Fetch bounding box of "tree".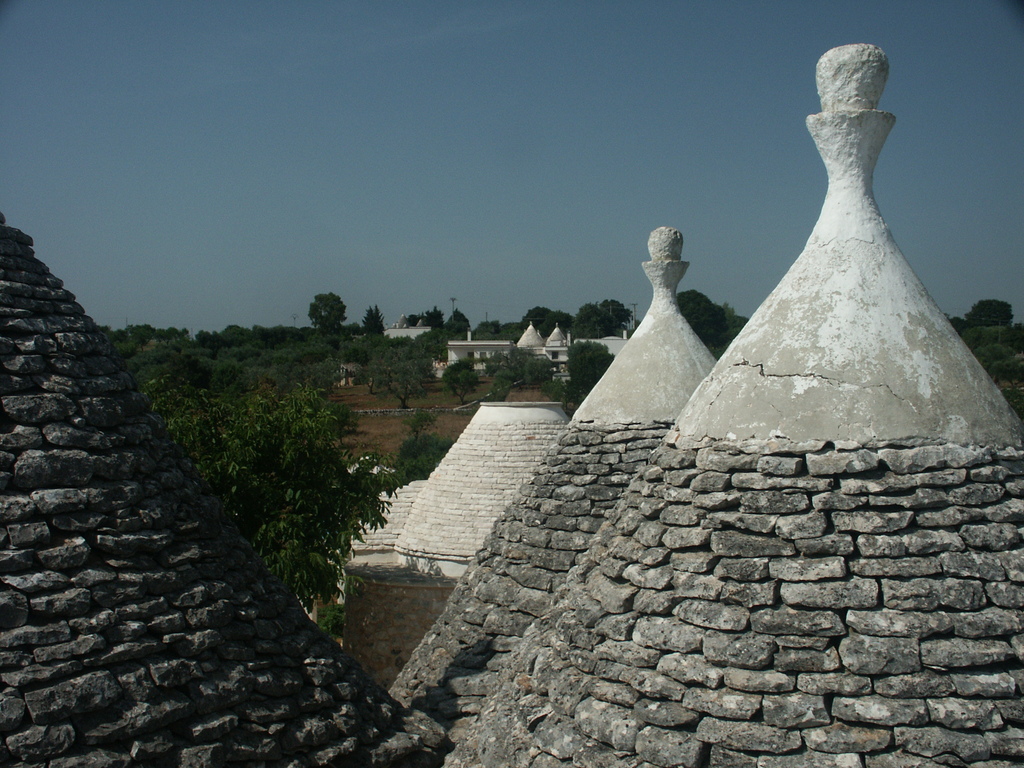
Bbox: l=542, t=309, r=572, b=328.
